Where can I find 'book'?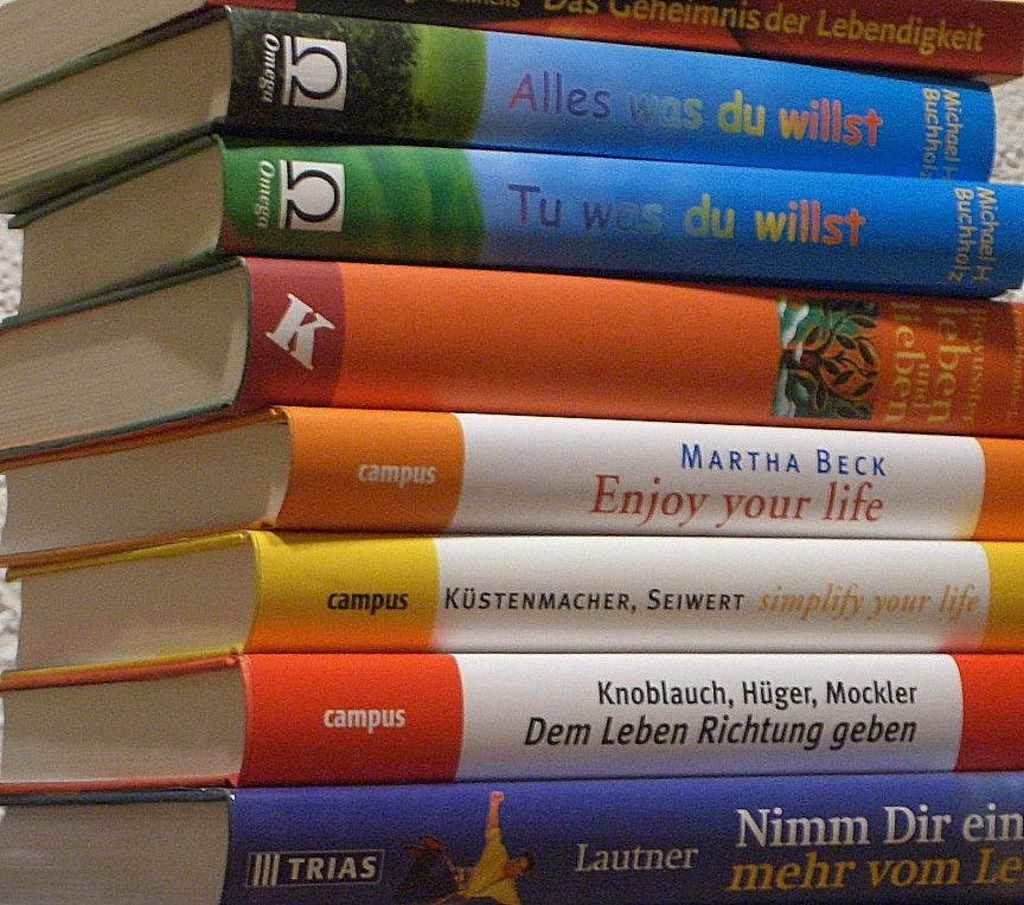
You can find it at [left=0, top=1, right=1012, bottom=216].
